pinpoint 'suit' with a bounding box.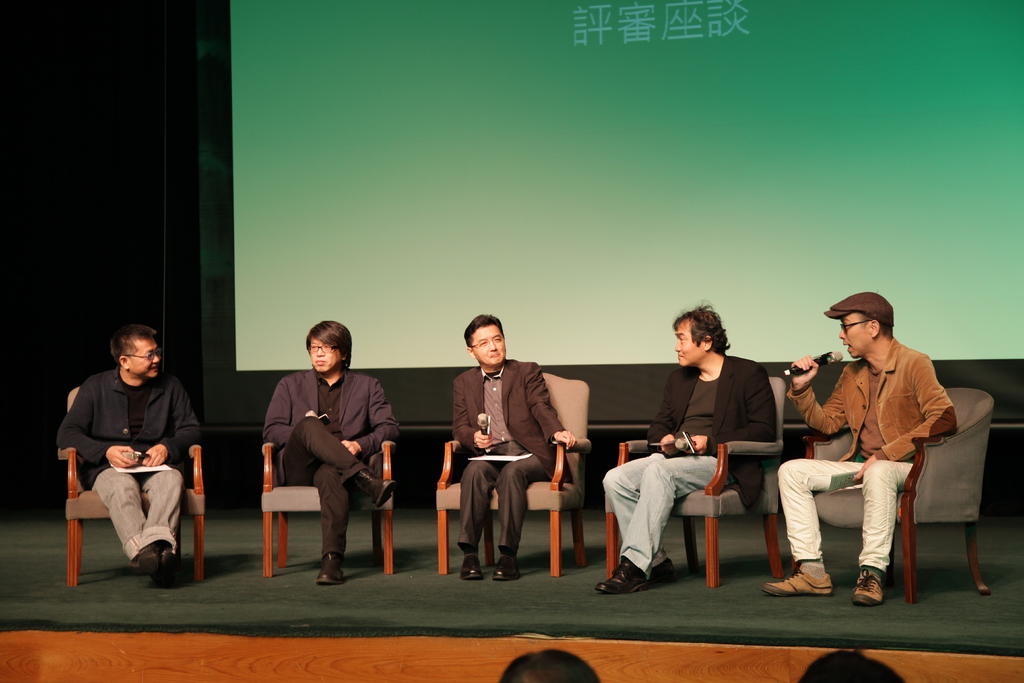
bbox=[260, 368, 401, 555].
